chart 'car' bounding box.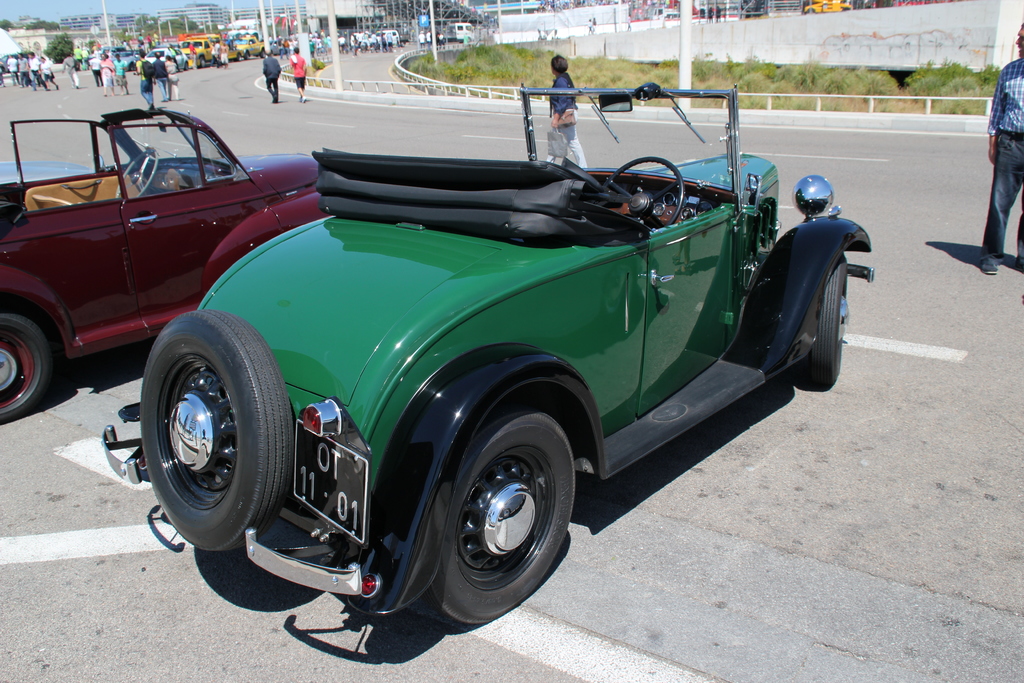
Charted: 145/47/190/67.
